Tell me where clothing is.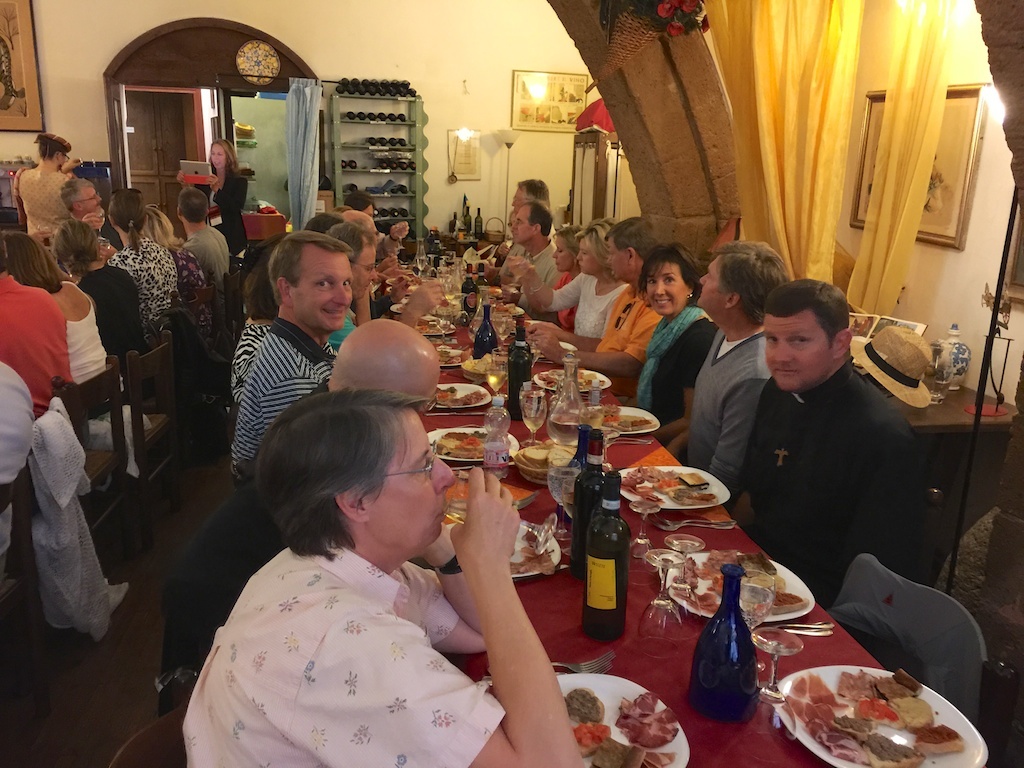
clothing is at 0, 359, 38, 563.
